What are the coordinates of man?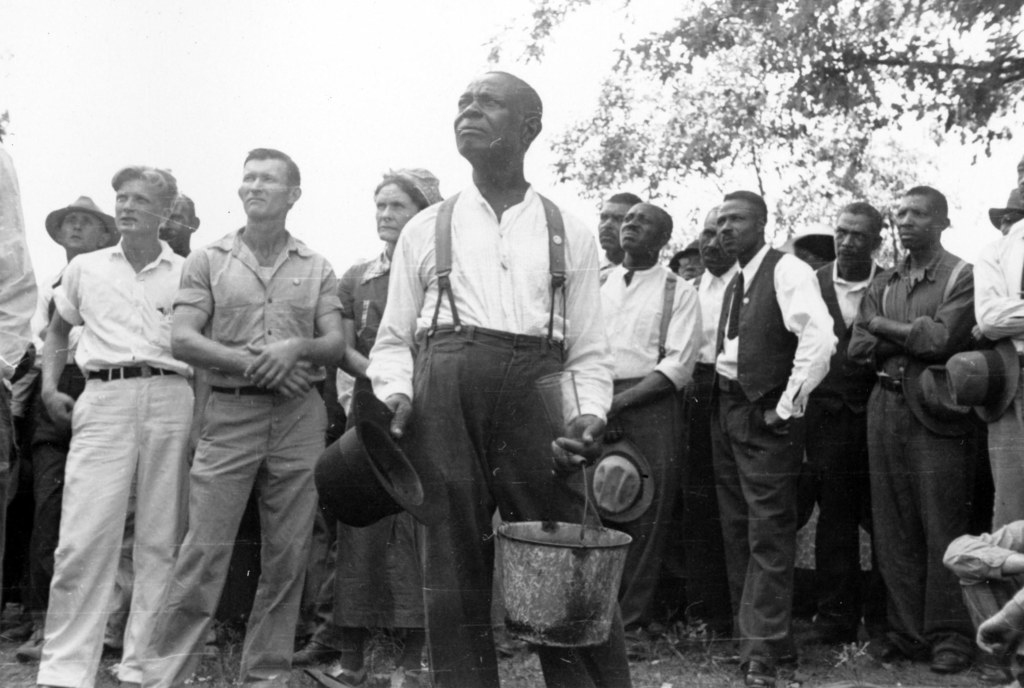
(26, 195, 124, 656).
